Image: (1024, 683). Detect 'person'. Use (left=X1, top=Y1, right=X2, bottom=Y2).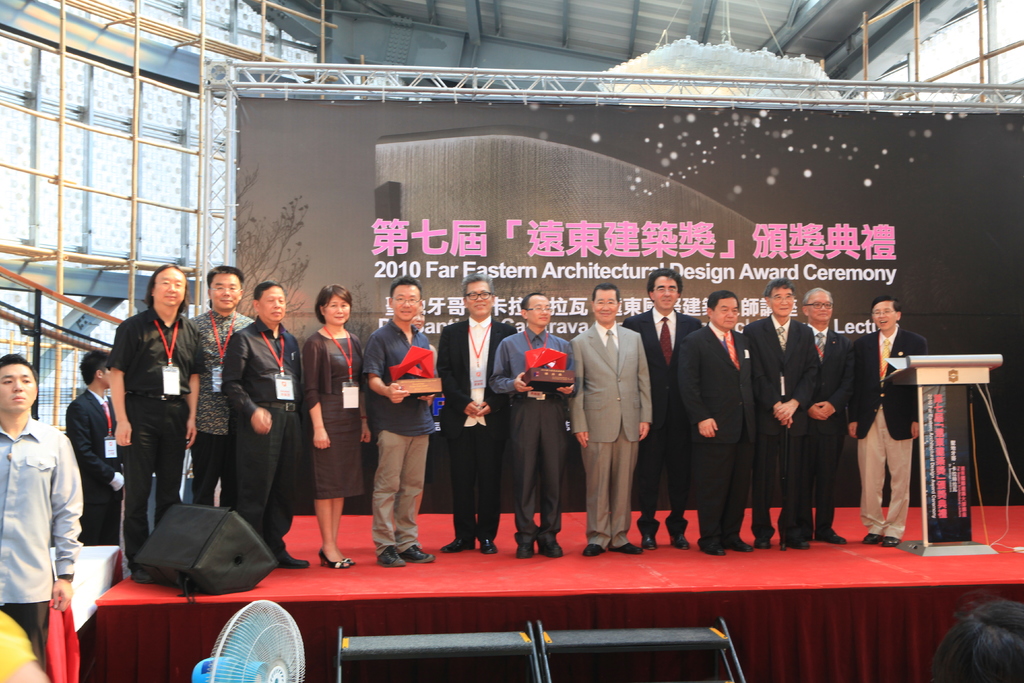
(left=743, top=281, right=815, bottom=549).
